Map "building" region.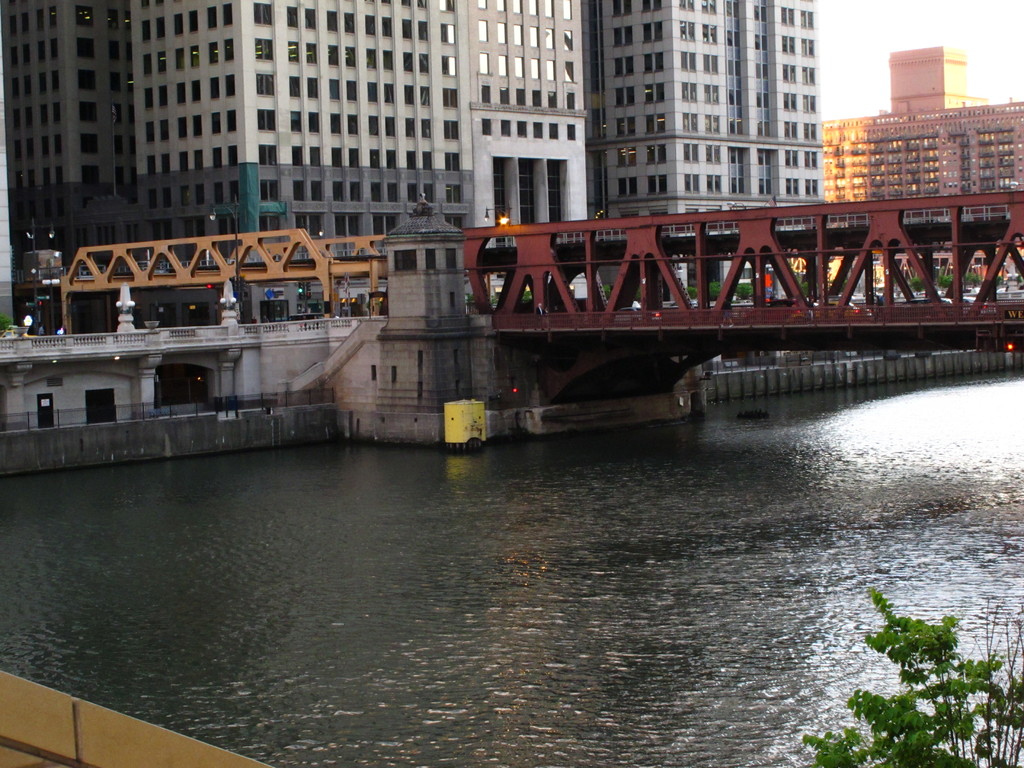
Mapped to 0/0/827/330.
